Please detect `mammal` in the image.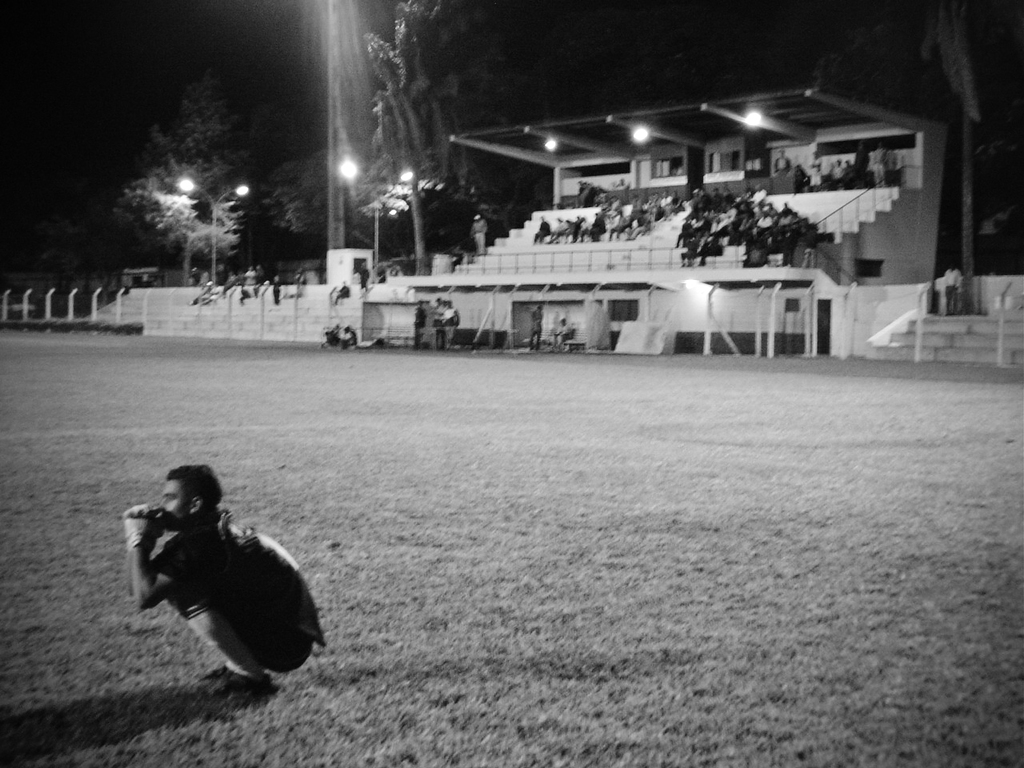
bbox=(122, 485, 325, 691).
